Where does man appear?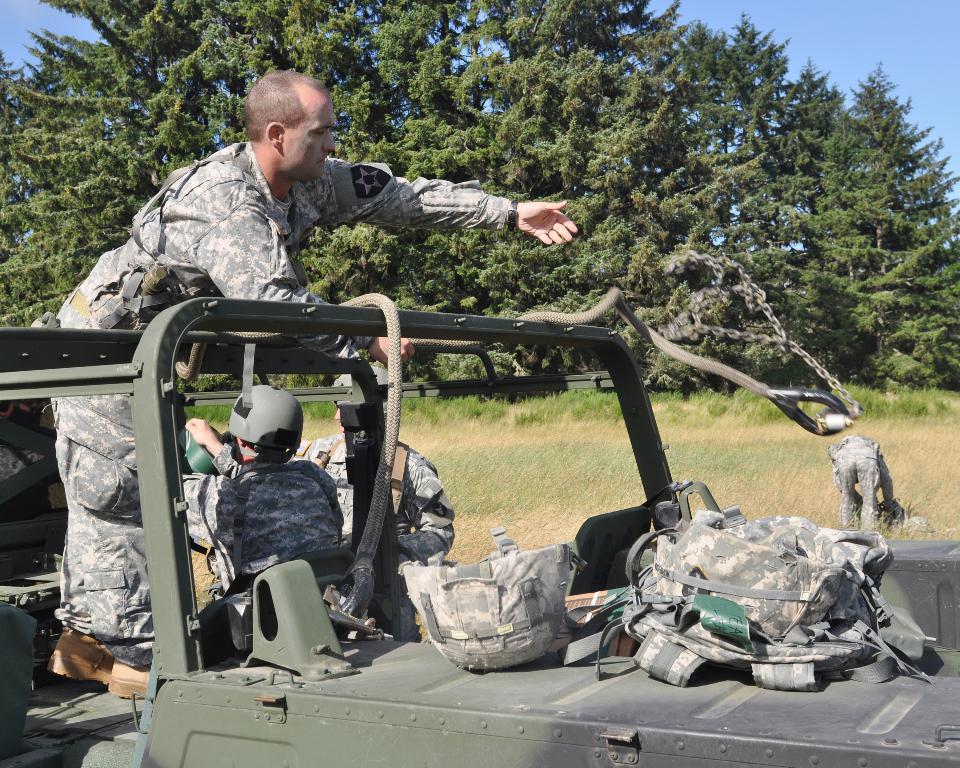
Appears at (42,67,578,696).
